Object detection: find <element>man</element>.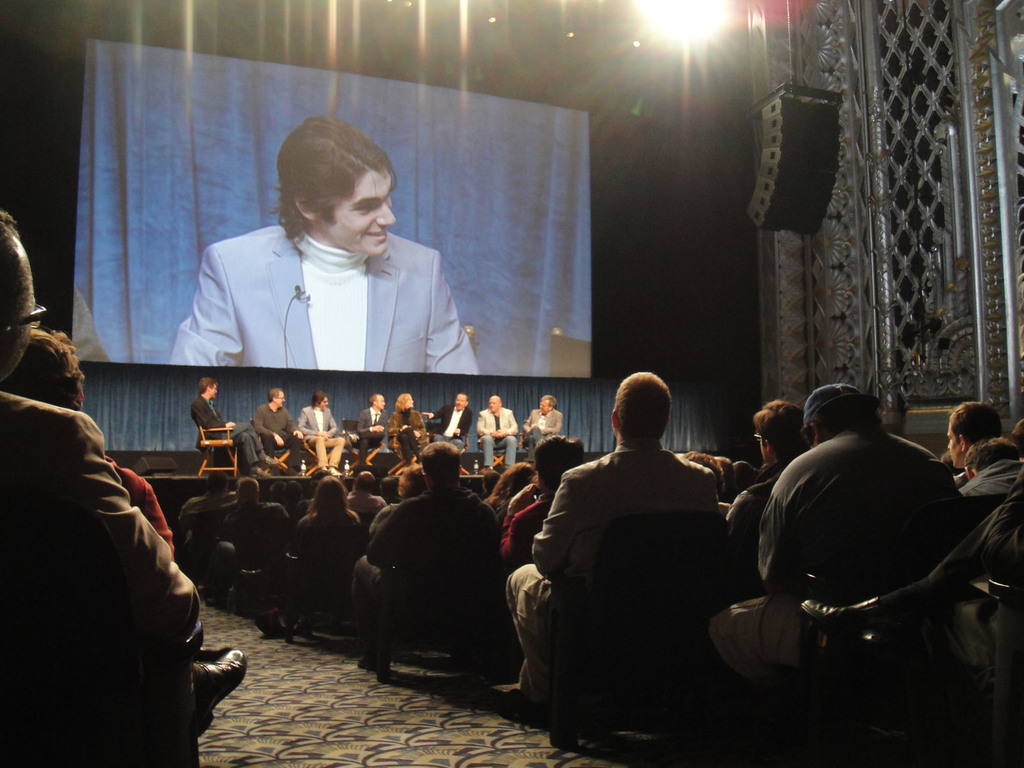
{"x1": 497, "y1": 378, "x2": 723, "y2": 704}.
